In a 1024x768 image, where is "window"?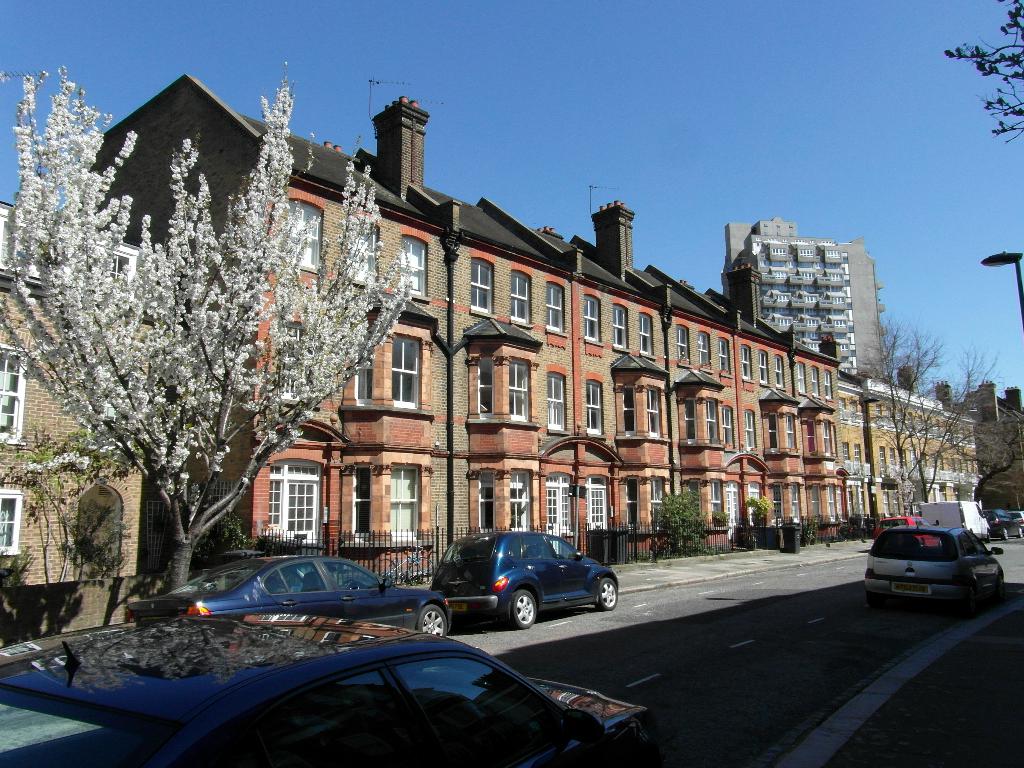
locate(747, 407, 759, 447).
